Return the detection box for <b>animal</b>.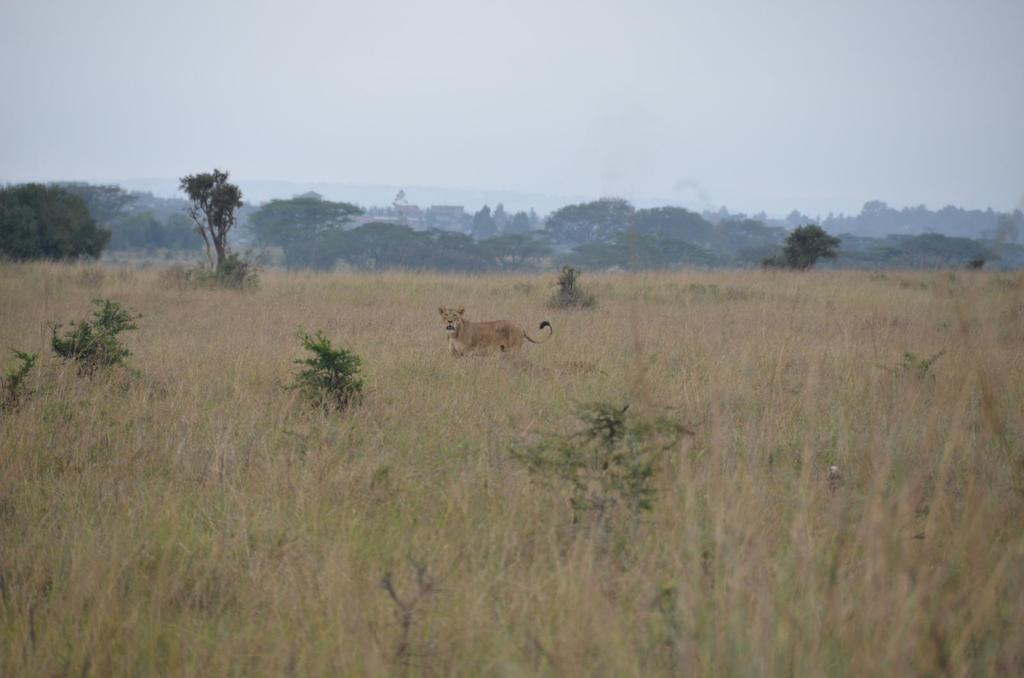
bbox=(439, 306, 552, 358).
